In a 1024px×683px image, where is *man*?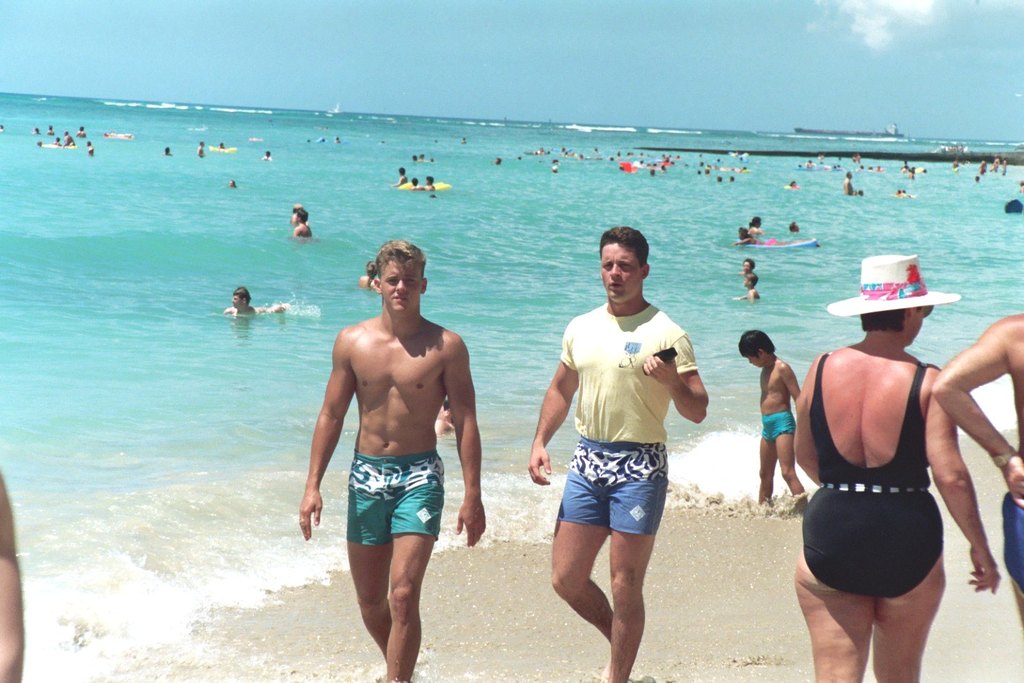
detection(395, 169, 406, 193).
